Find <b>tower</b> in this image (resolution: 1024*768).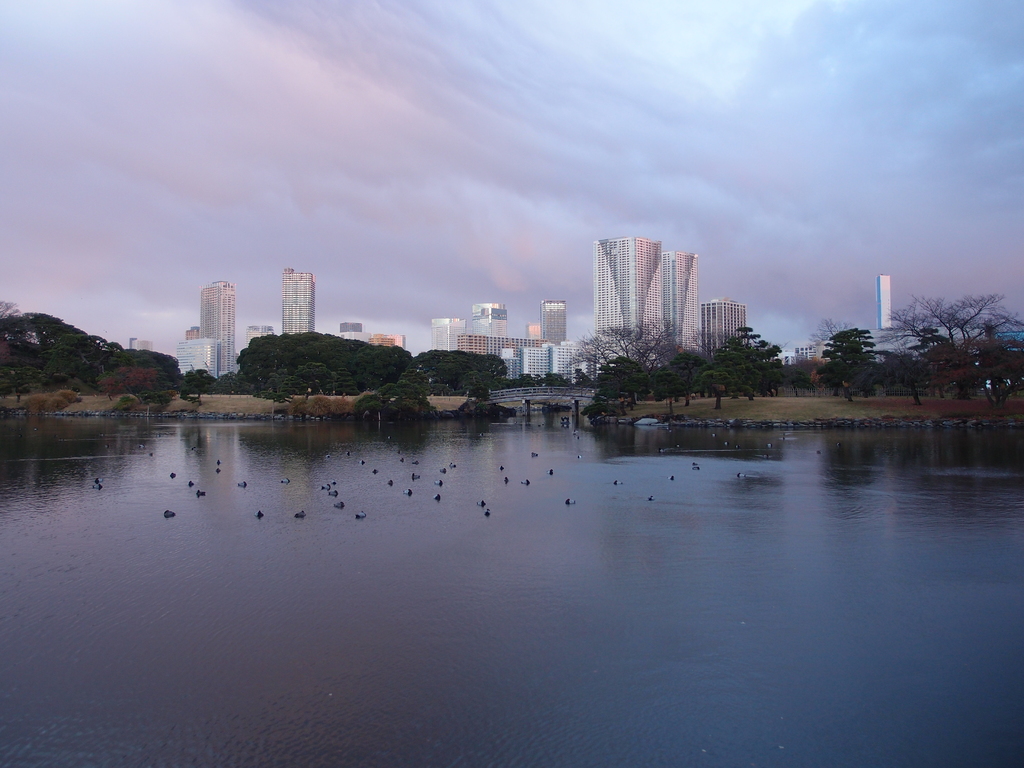
(179,332,226,376).
